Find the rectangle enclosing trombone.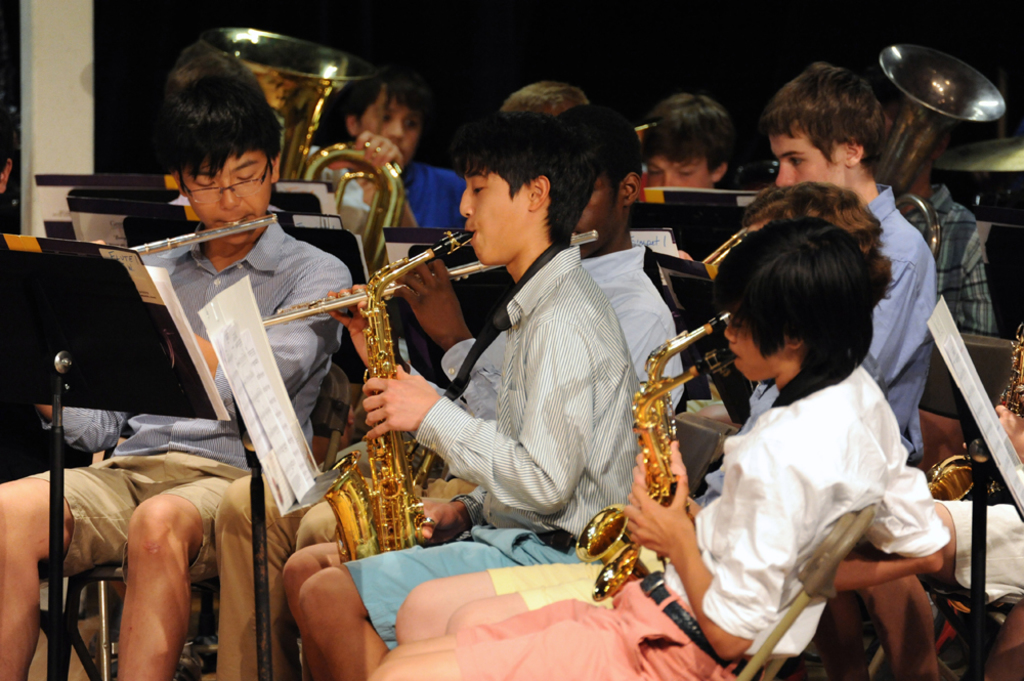
(214, 14, 402, 211).
